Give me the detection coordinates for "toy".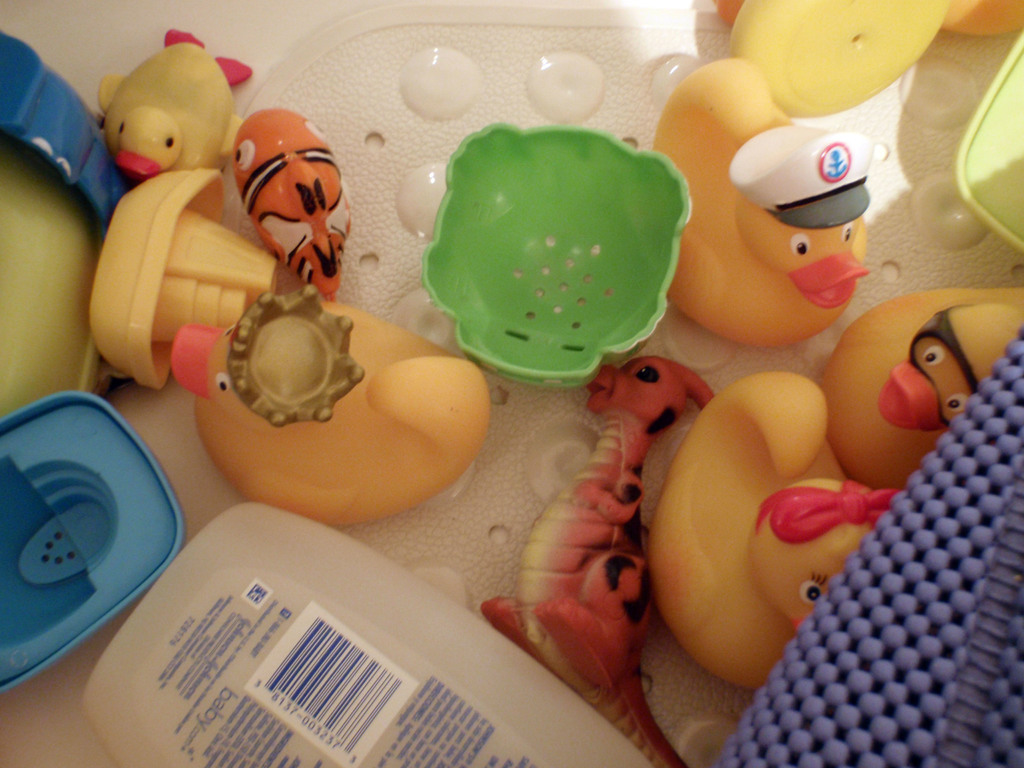
{"left": 90, "top": 165, "right": 280, "bottom": 390}.
